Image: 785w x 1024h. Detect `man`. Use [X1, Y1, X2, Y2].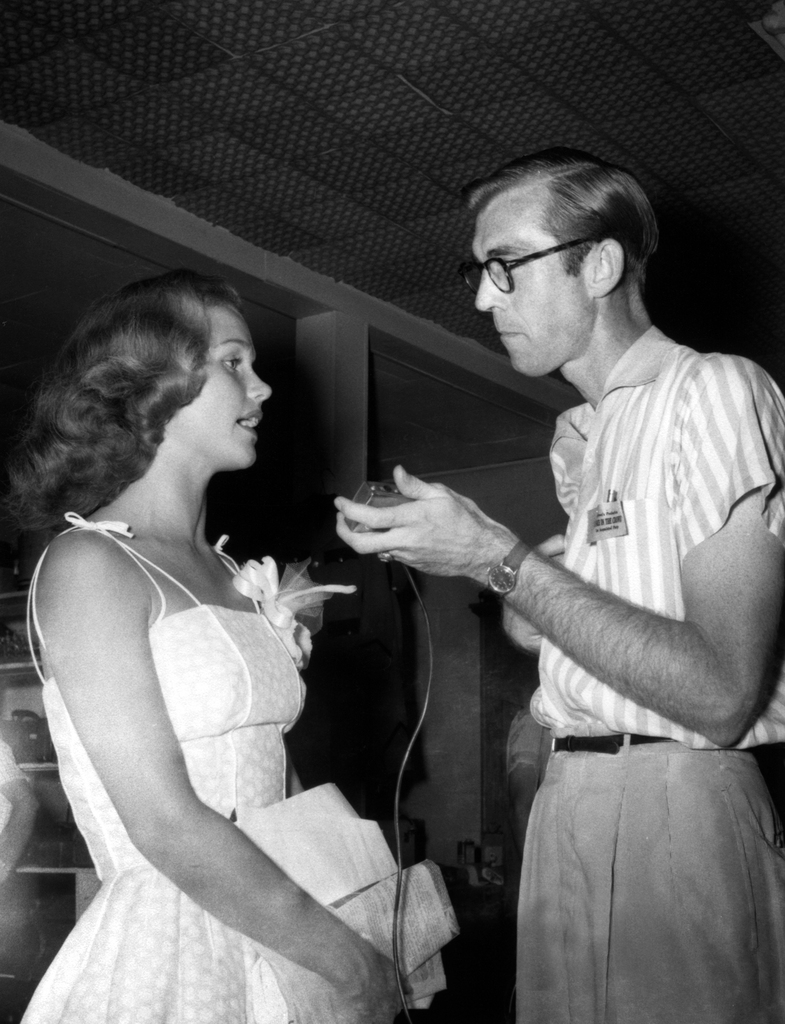
[358, 126, 771, 1018].
